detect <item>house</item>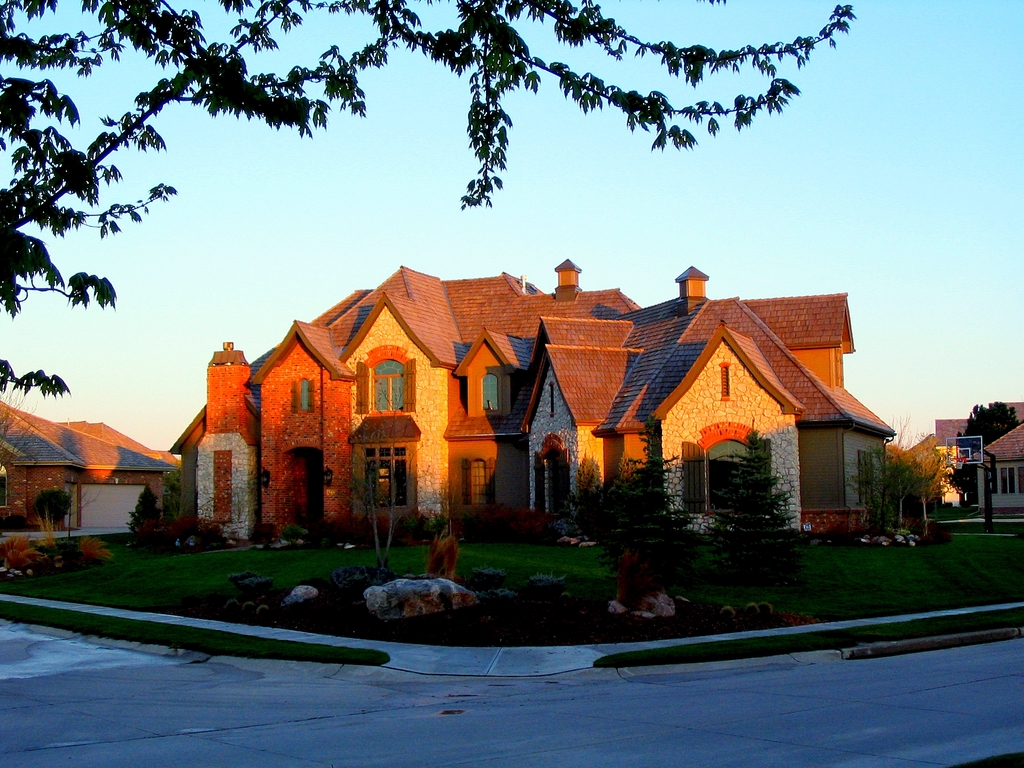
locate(909, 403, 1023, 509)
